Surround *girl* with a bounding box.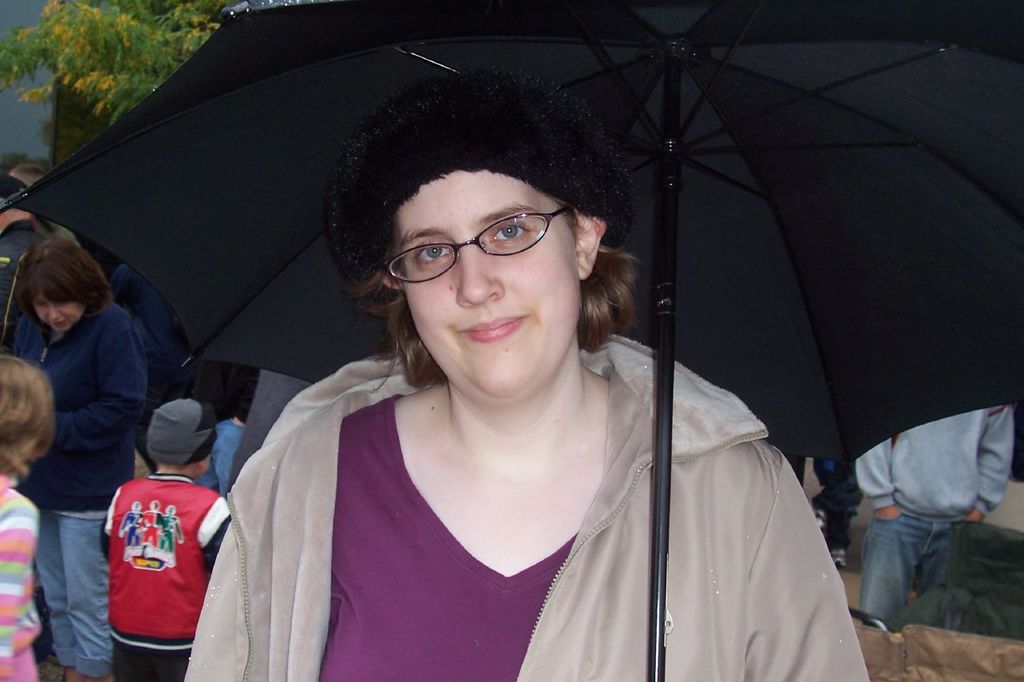
103, 395, 229, 681.
